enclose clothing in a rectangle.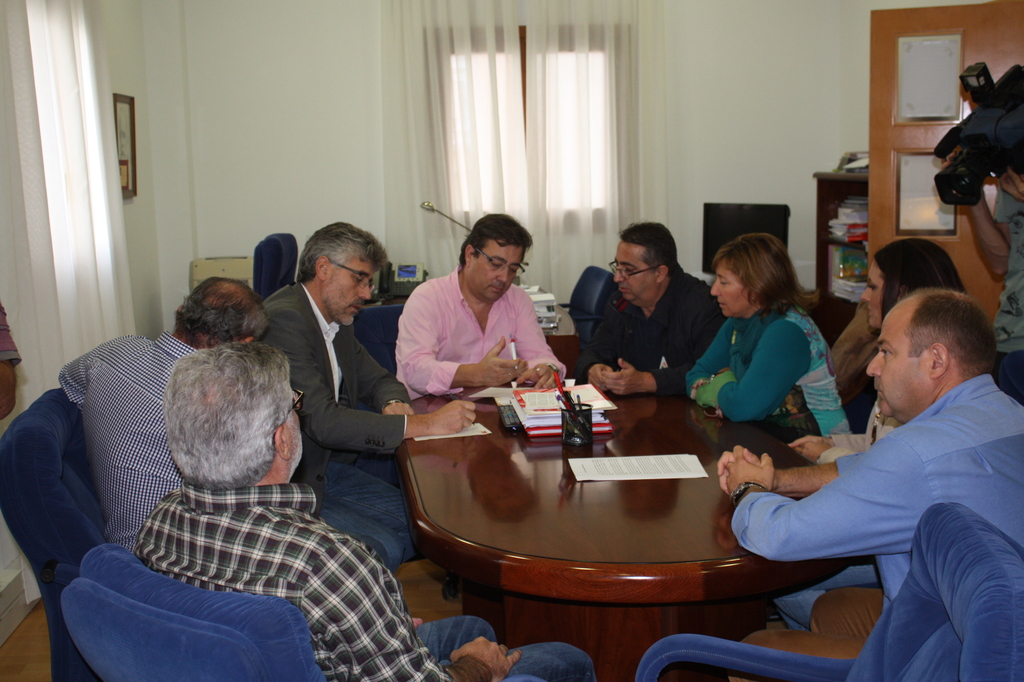
688,296,877,448.
